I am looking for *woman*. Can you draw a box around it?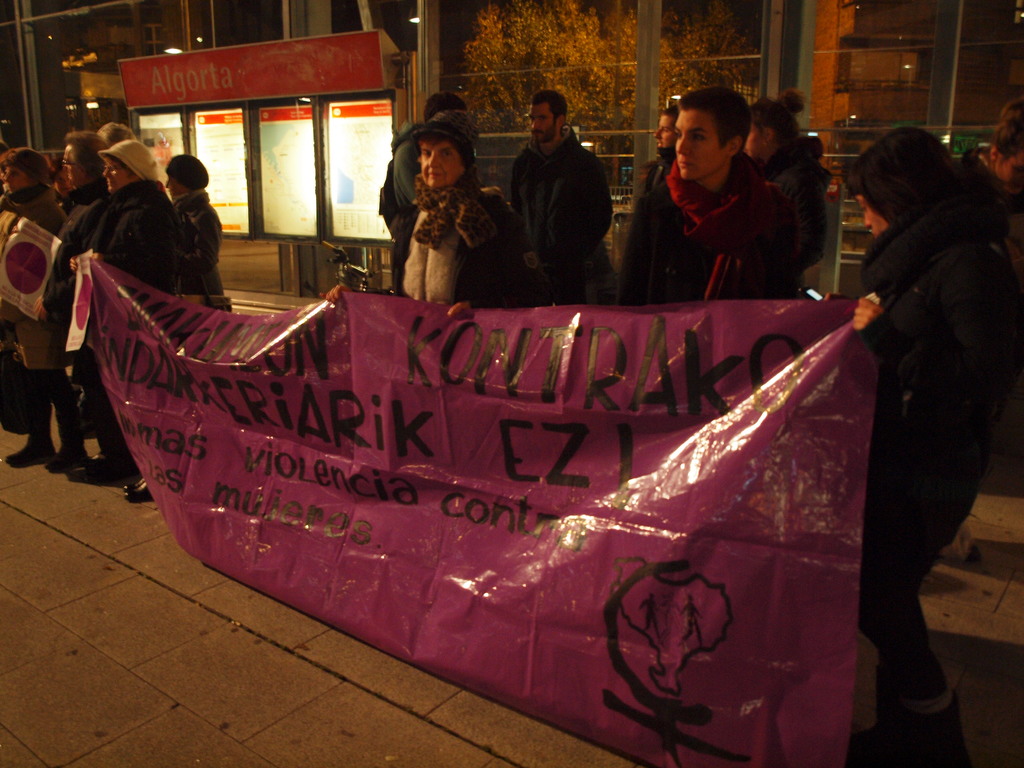
Sure, the bounding box is [x1=747, y1=81, x2=826, y2=292].
